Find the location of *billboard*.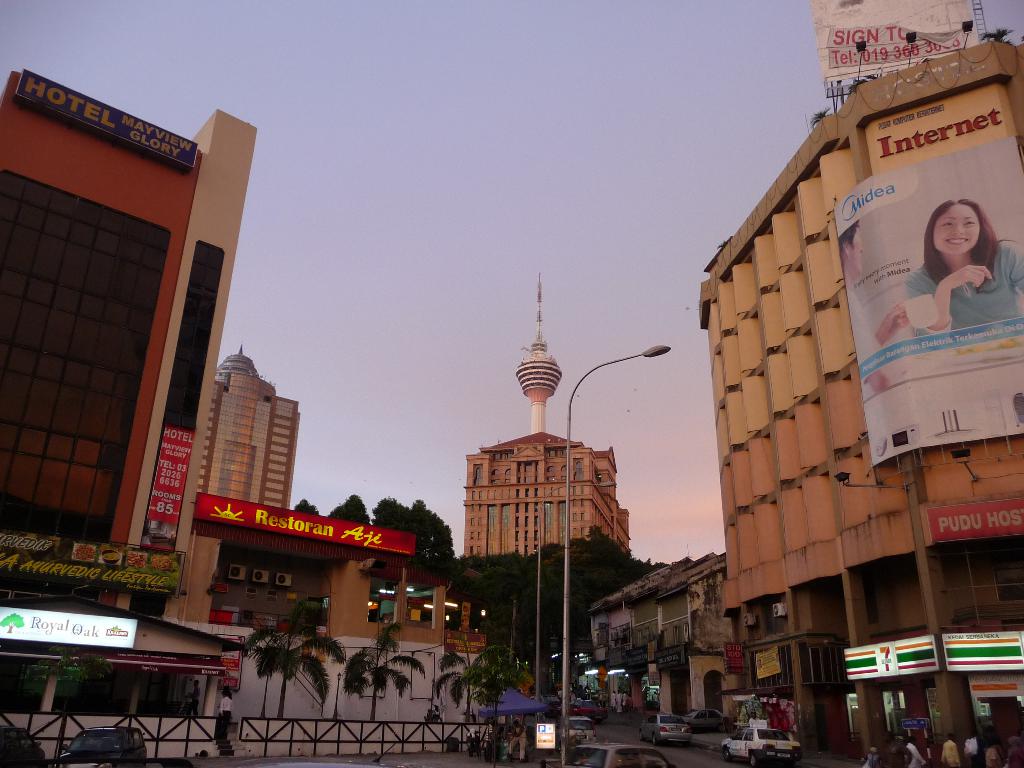
Location: [left=210, top=604, right=239, bottom=626].
